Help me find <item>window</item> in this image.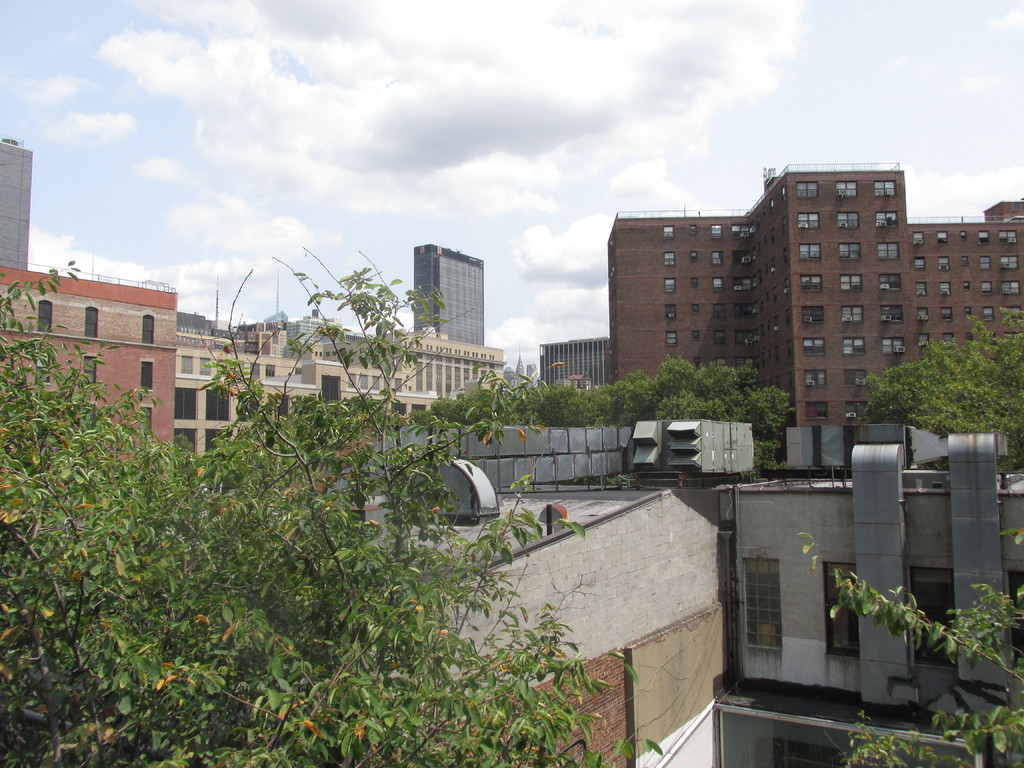
Found it: x1=180, y1=355, x2=192, y2=375.
